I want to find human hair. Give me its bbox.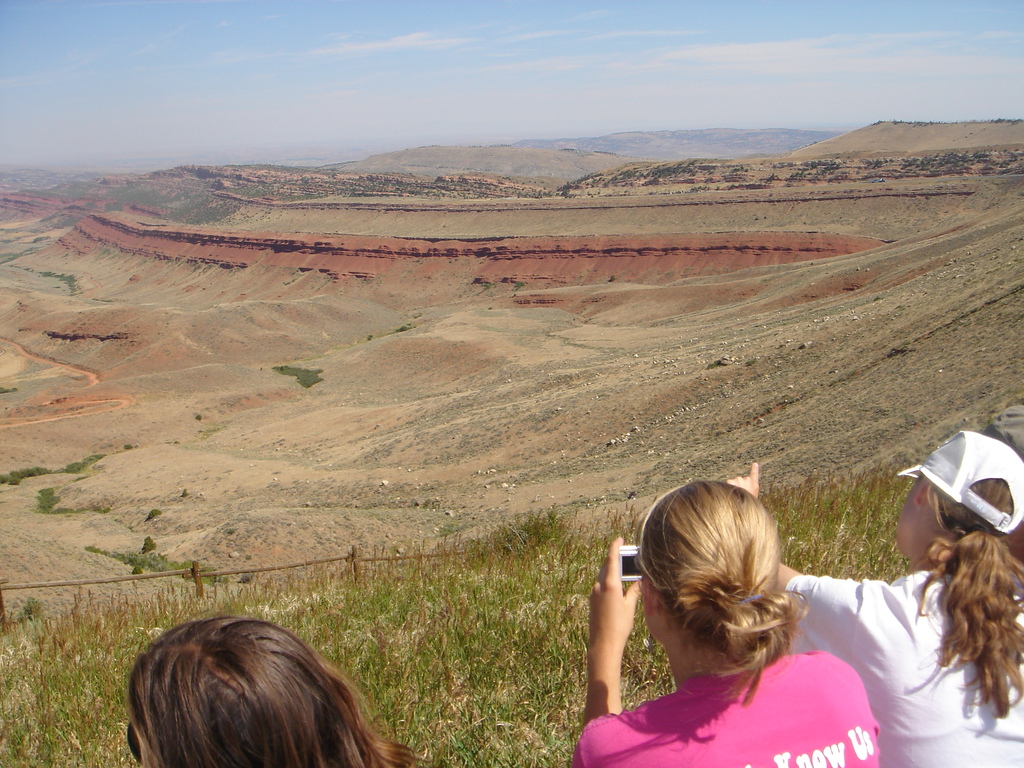
[x1=636, y1=488, x2=812, y2=703].
